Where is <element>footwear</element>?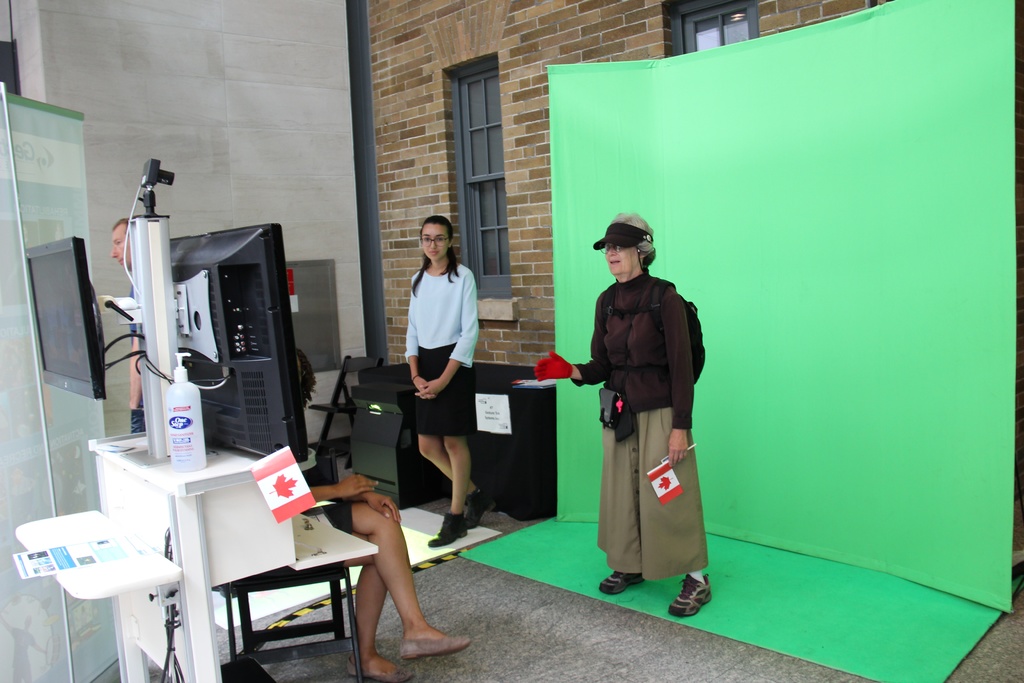
{"left": 394, "top": 619, "right": 474, "bottom": 662}.
